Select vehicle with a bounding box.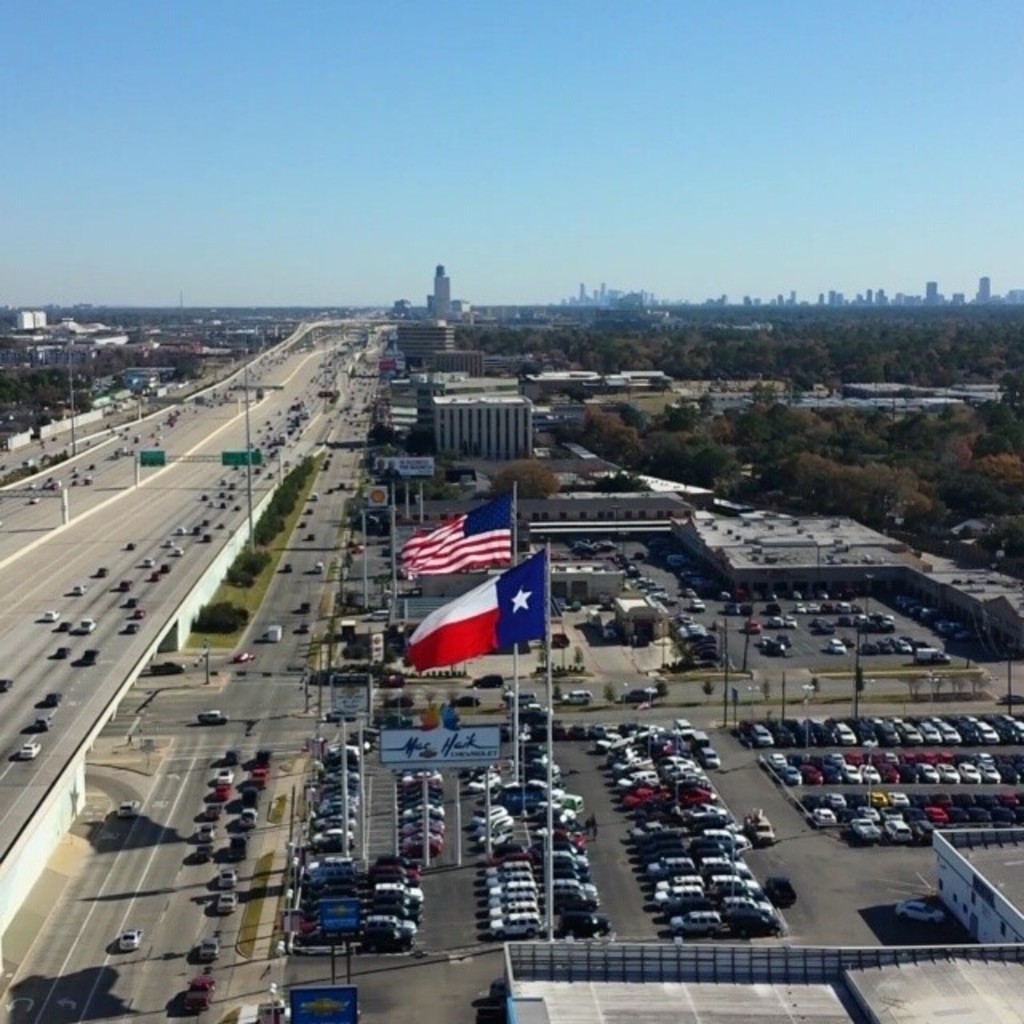
BBox(229, 832, 246, 867).
